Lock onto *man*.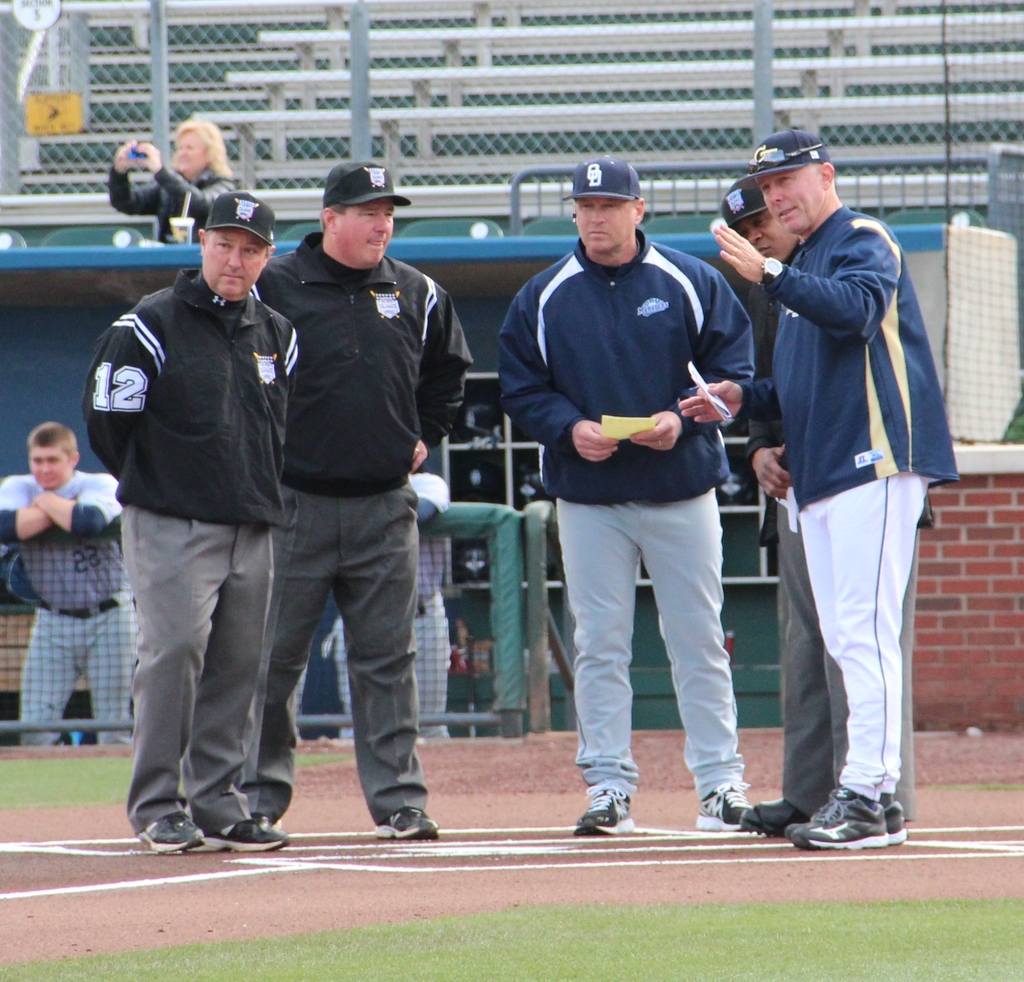
Locked: <bbox>243, 158, 472, 850</bbox>.
